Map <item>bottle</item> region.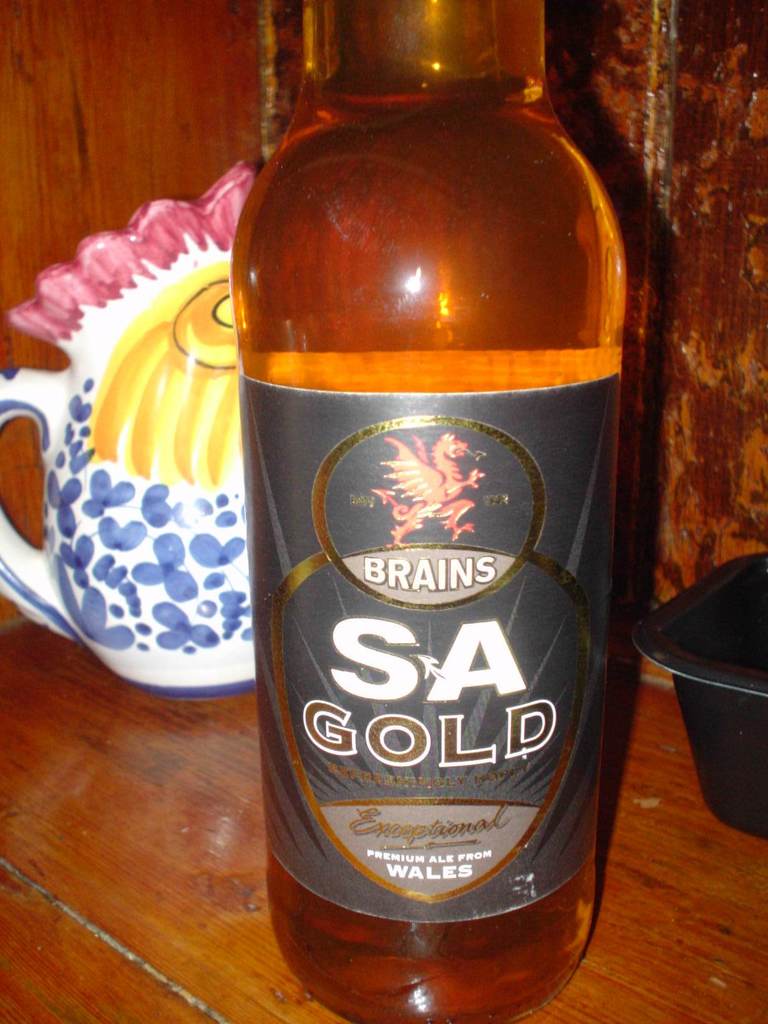
Mapped to <region>234, 0, 636, 1016</region>.
